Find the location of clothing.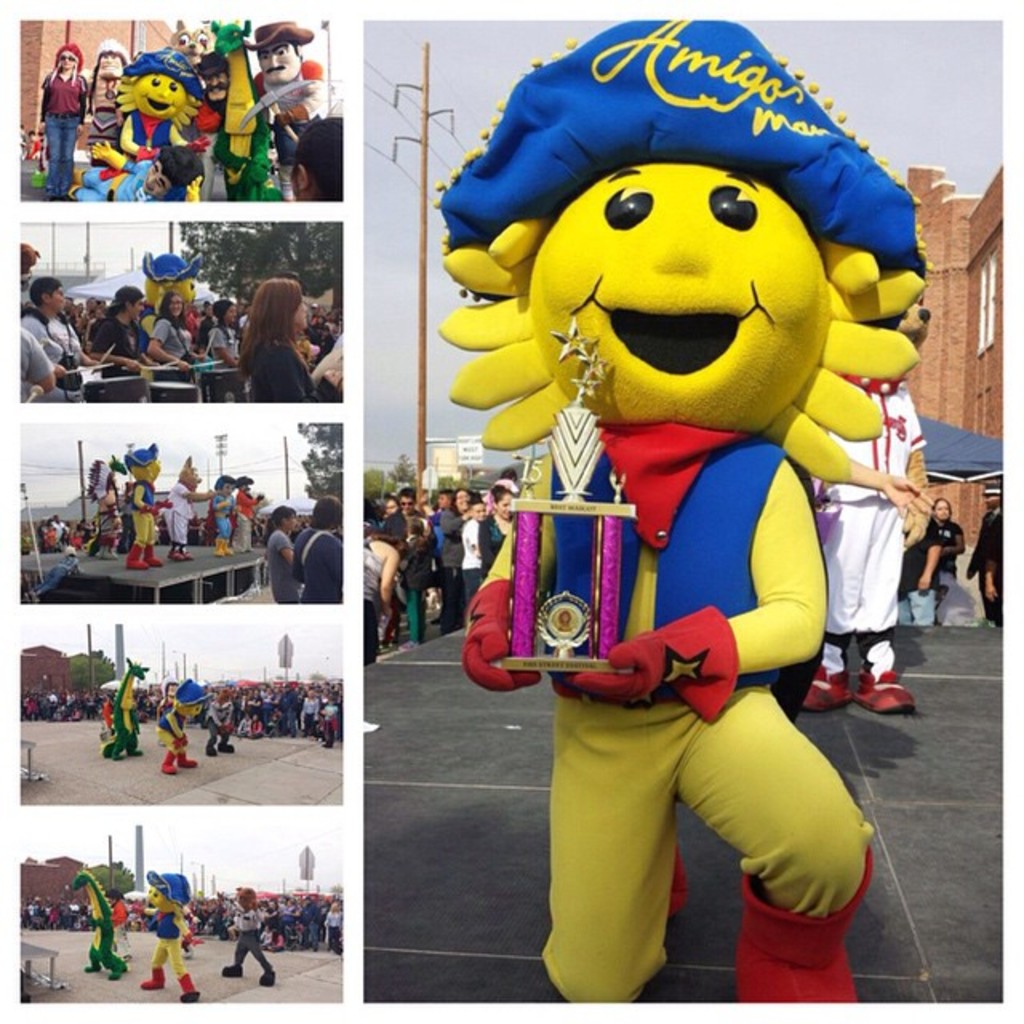
Location: [294,526,344,603].
